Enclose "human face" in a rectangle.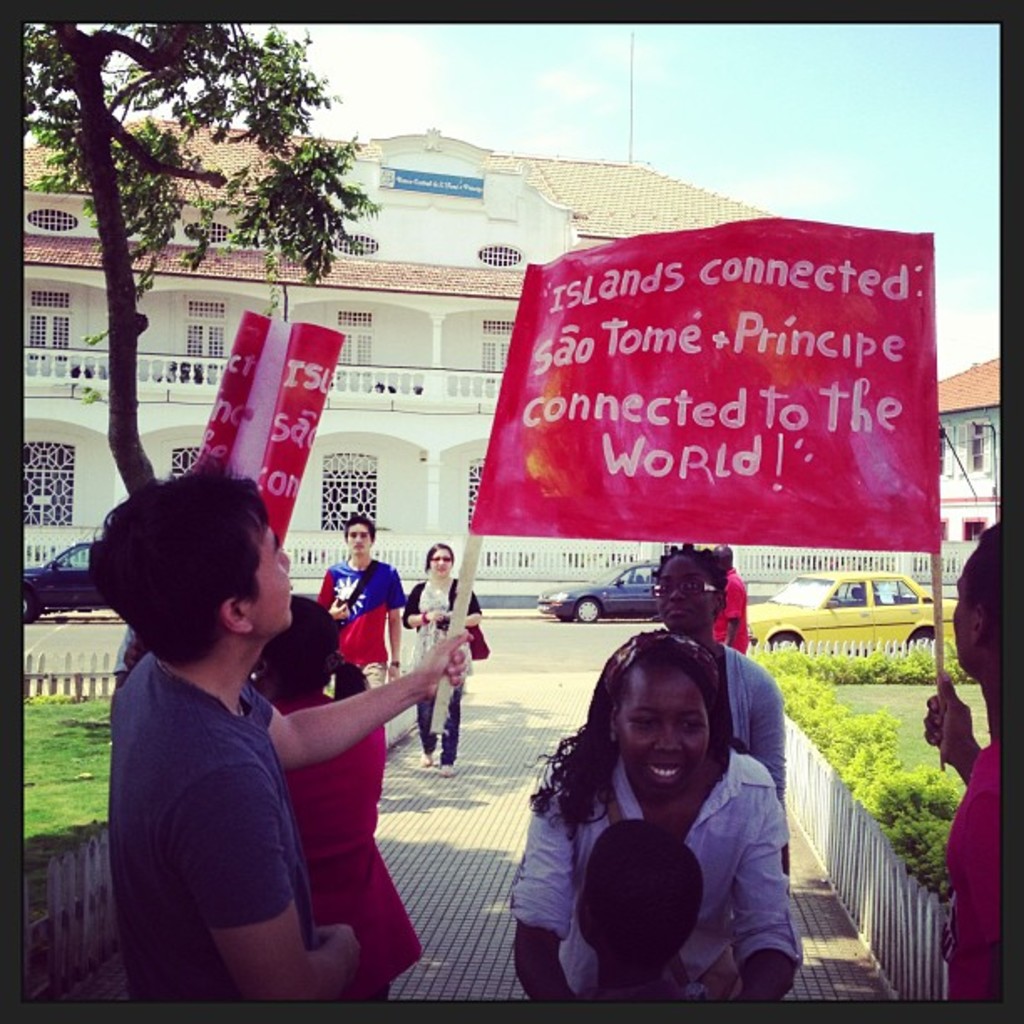
bbox(246, 520, 293, 629).
